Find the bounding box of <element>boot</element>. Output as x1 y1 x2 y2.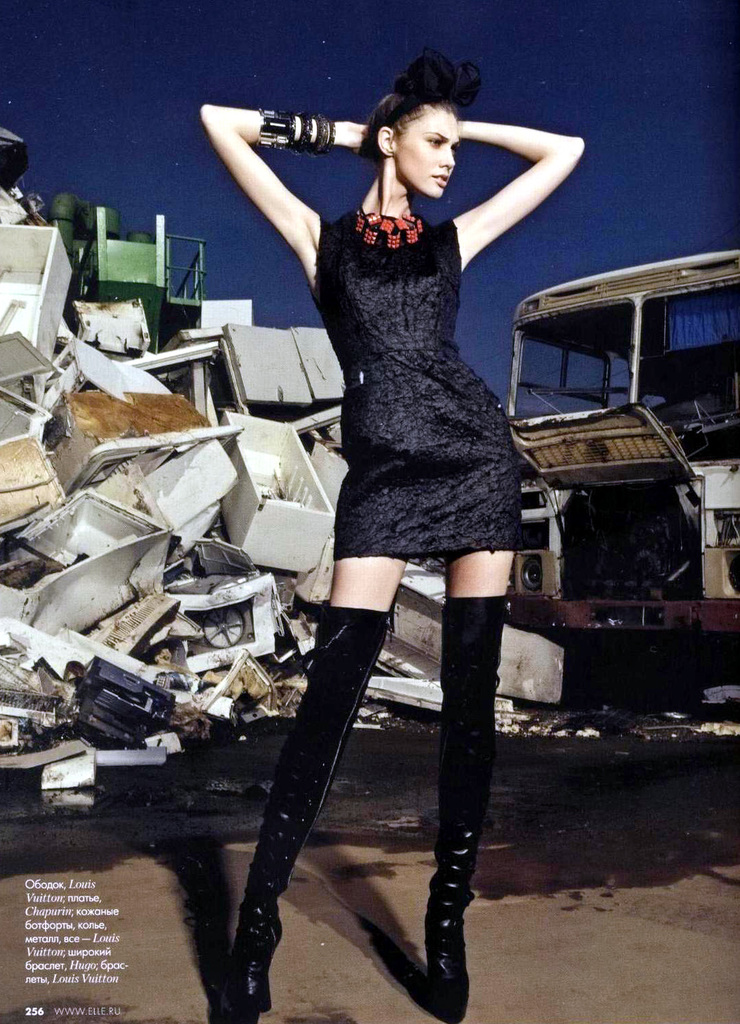
417 866 480 1017.
